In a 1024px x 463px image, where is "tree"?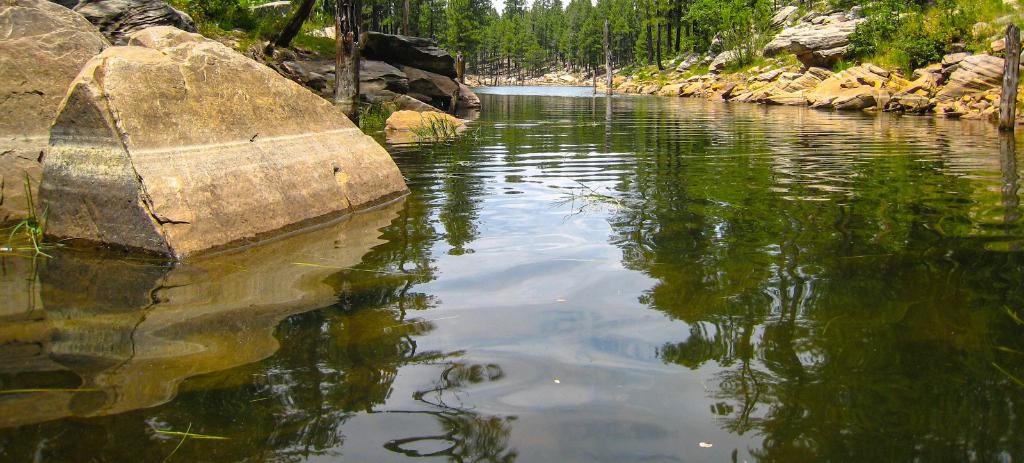
558:0:588:60.
